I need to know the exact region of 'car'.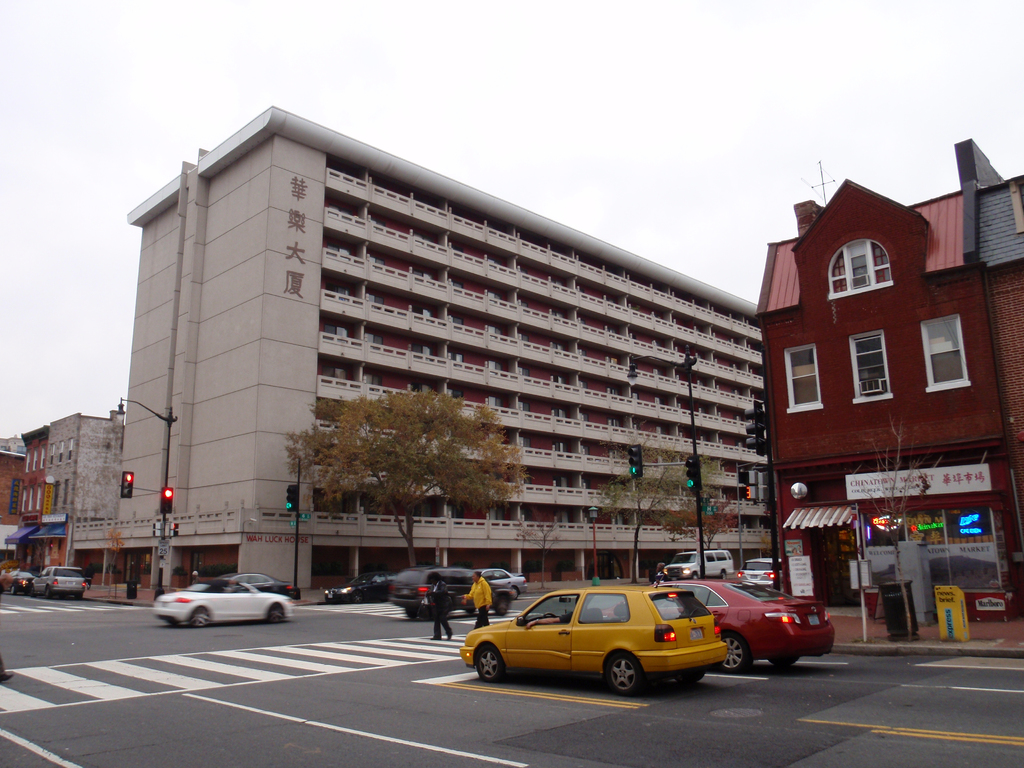
Region: [604, 575, 838, 674].
